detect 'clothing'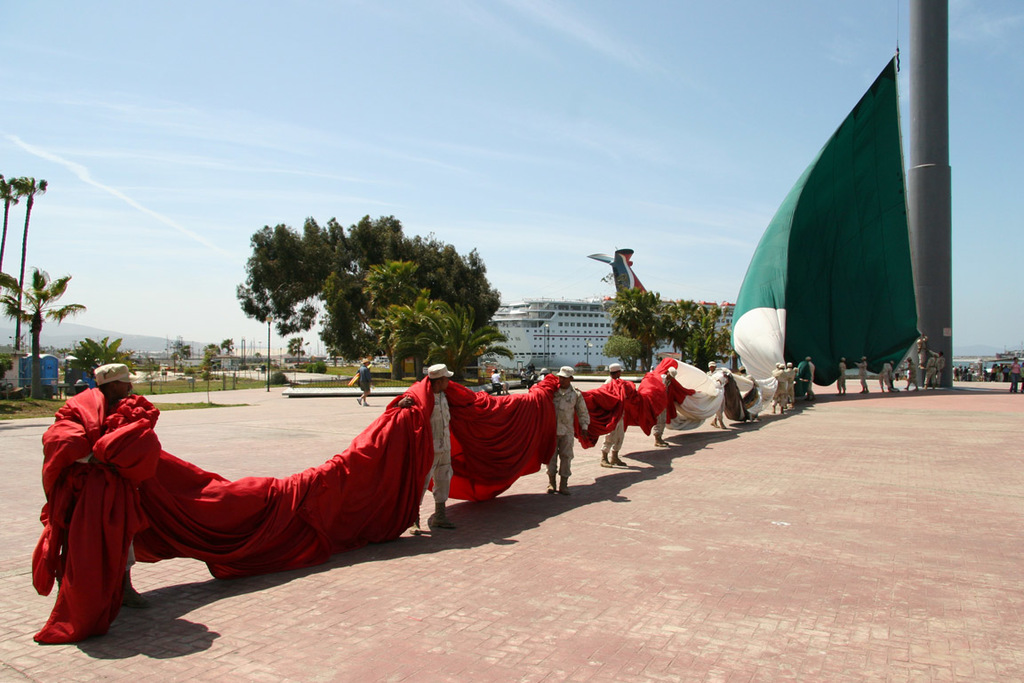
(x1=837, y1=362, x2=846, y2=390)
